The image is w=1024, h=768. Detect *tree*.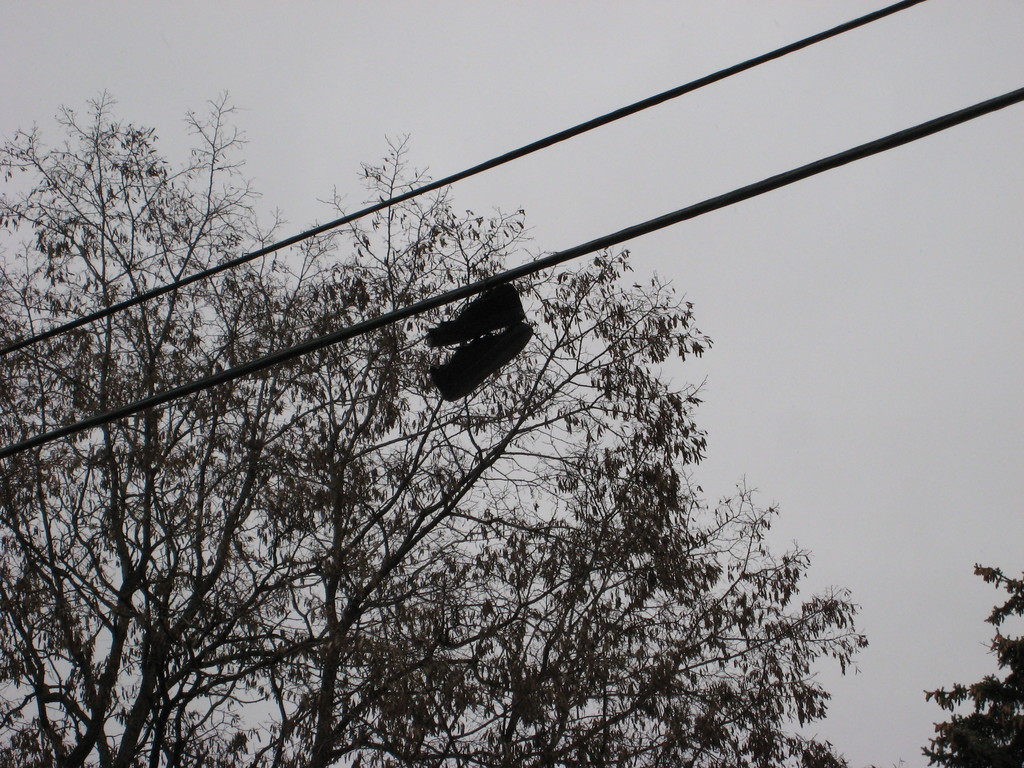
Detection: pyautogui.locateOnScreen(21, 19, 973, 767).
